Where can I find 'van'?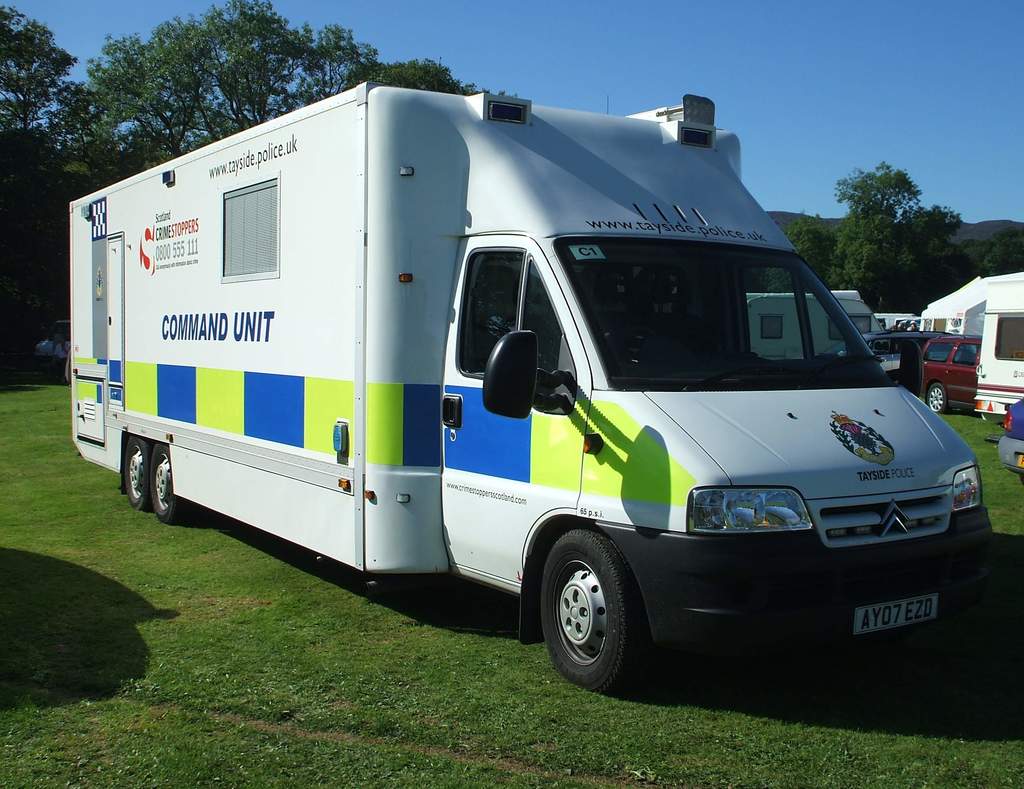
You can find it at [x1=68, y1=79, x2=1003, y2=697].
